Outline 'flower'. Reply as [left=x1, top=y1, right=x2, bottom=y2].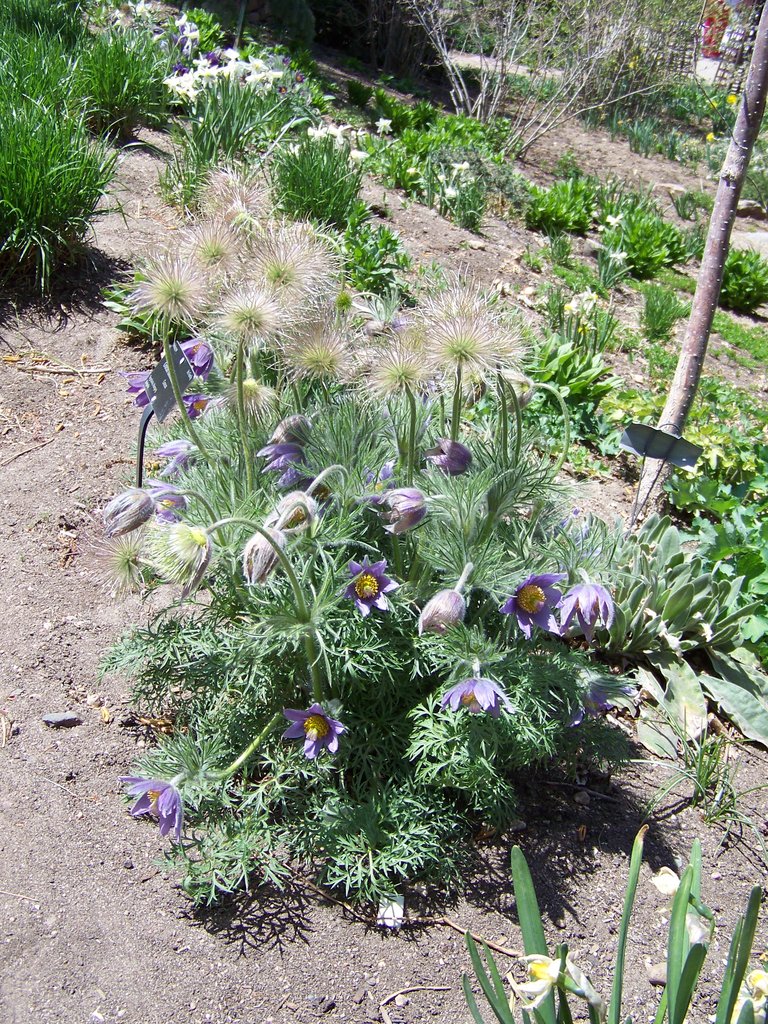
[left=311, top=126, right=318, bottom=138].
